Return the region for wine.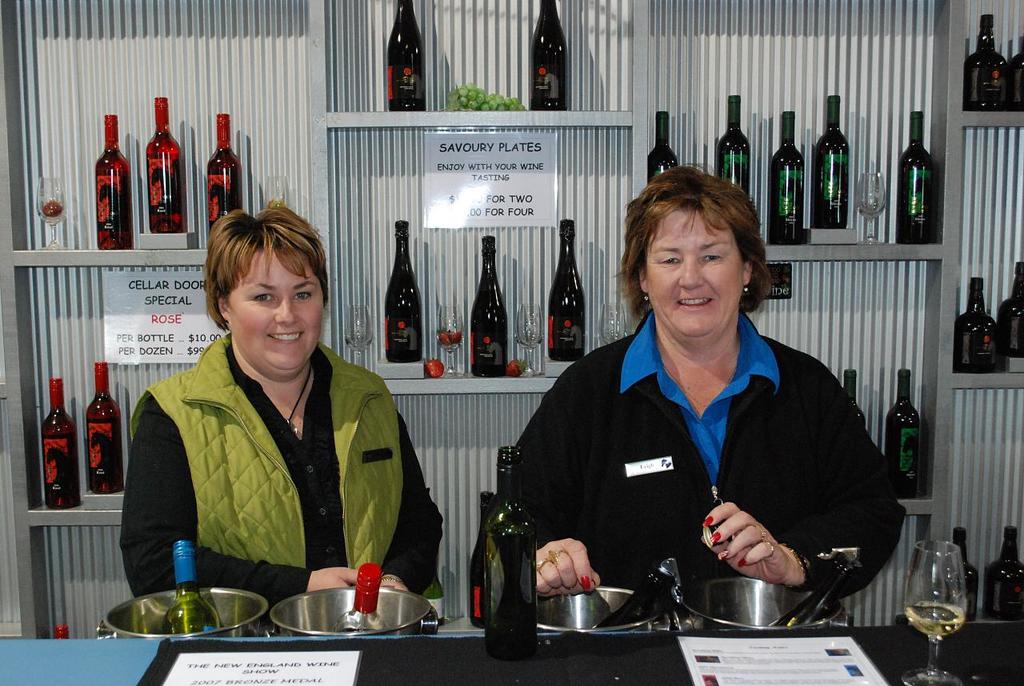
(x1=954, y1=270, x2=1000, y2=374).
